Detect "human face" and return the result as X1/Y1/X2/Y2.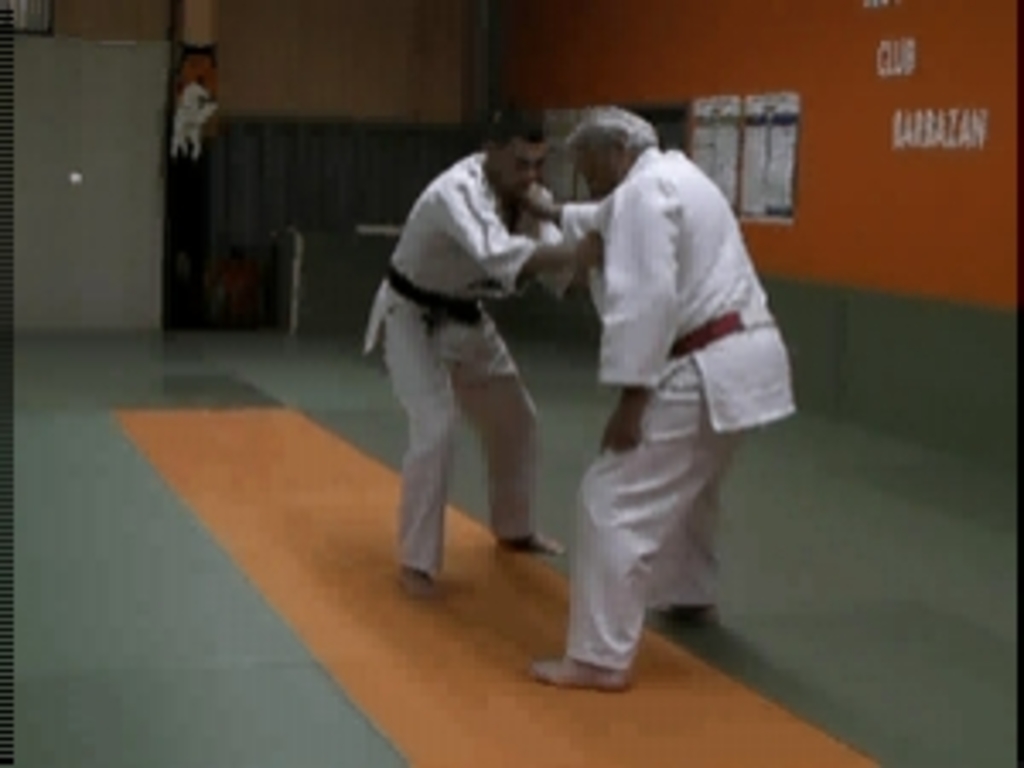
495/137/550/208.
